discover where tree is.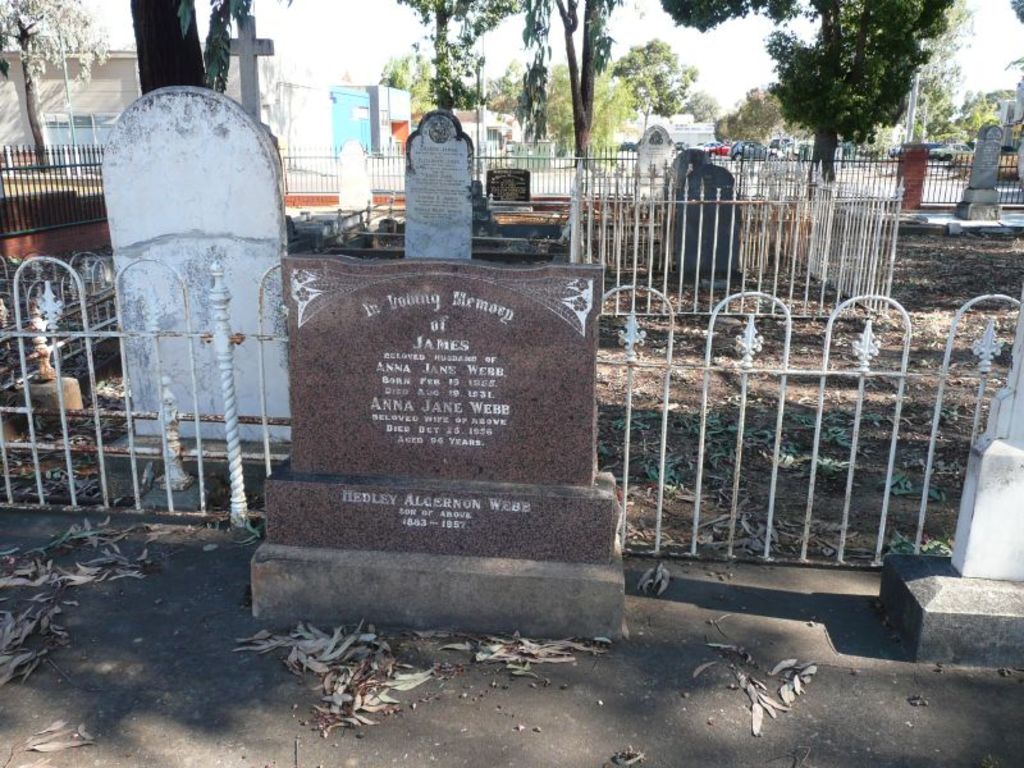
Discovered at {"left": 652, "top": 0, "right": 909, "bottom": 187}.
